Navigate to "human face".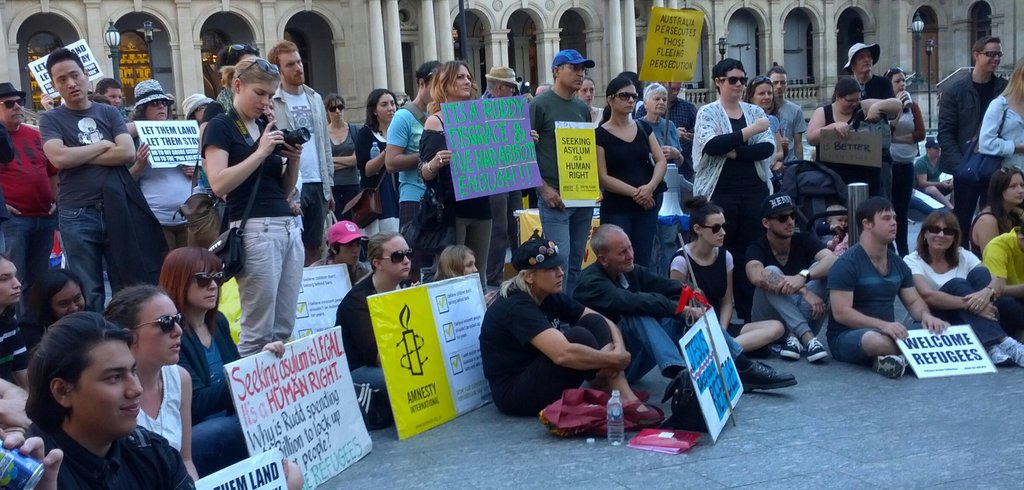
Navigation target: pyautogui.locateOnScreen(610, 84, 639, 114).
